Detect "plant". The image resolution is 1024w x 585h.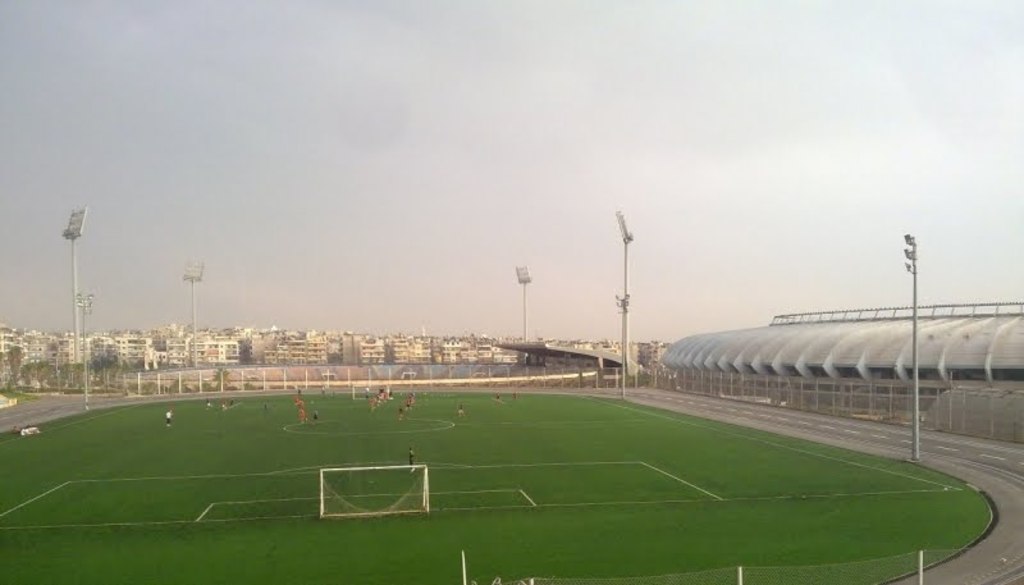
(0,388,1005,584).
